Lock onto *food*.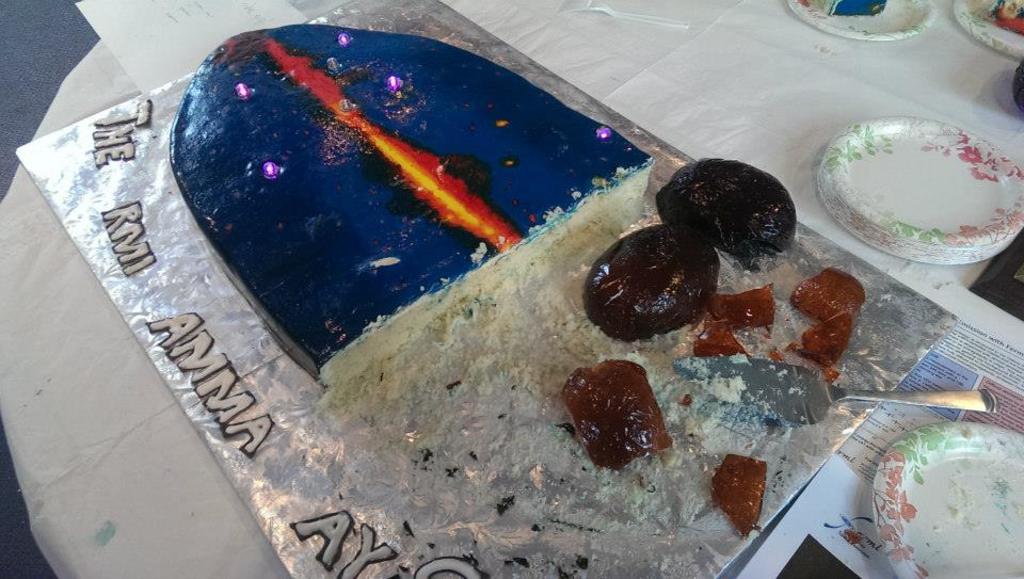
Locked: {"left": 690, "top": 321, "right": 743, "bottom": 359}.
